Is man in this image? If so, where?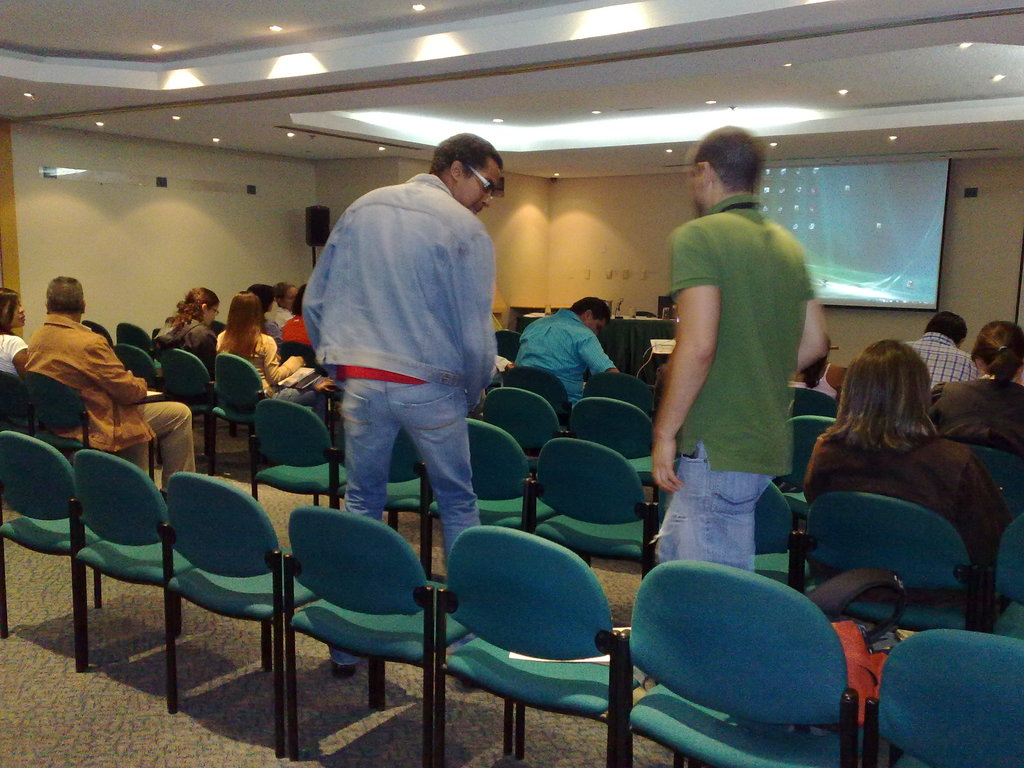
Yes, at l=514, t=294, r=619, b=413.
